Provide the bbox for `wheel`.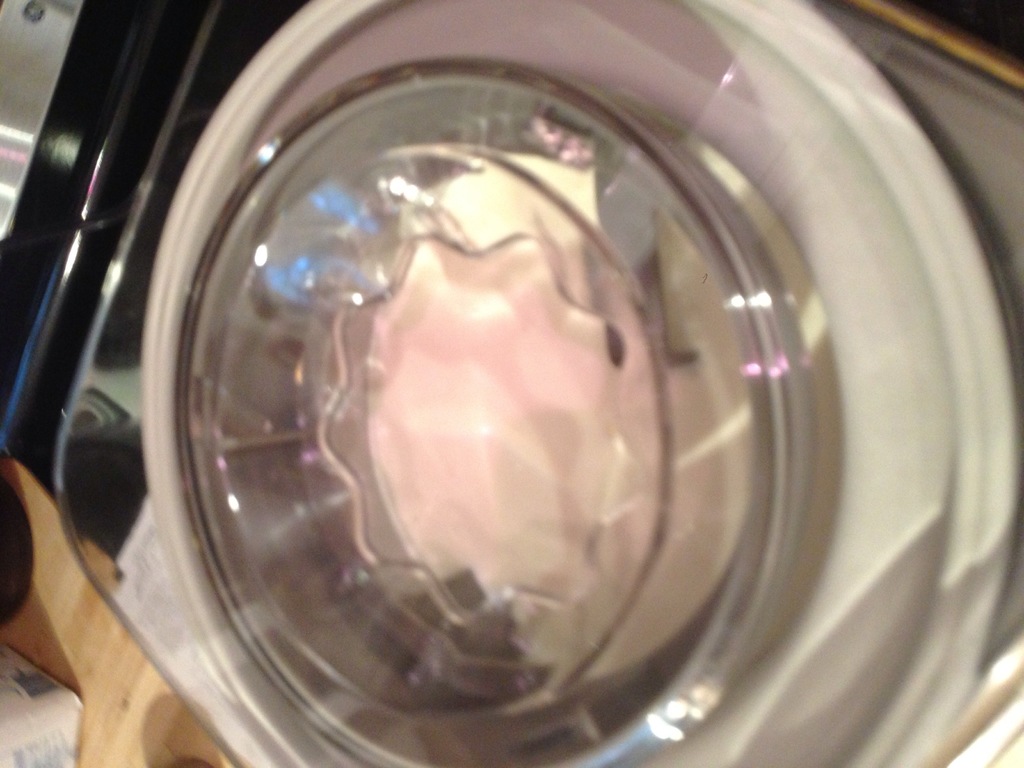
{"left": 56, "top": 0, "right": 1014, "bottom": 767}.
